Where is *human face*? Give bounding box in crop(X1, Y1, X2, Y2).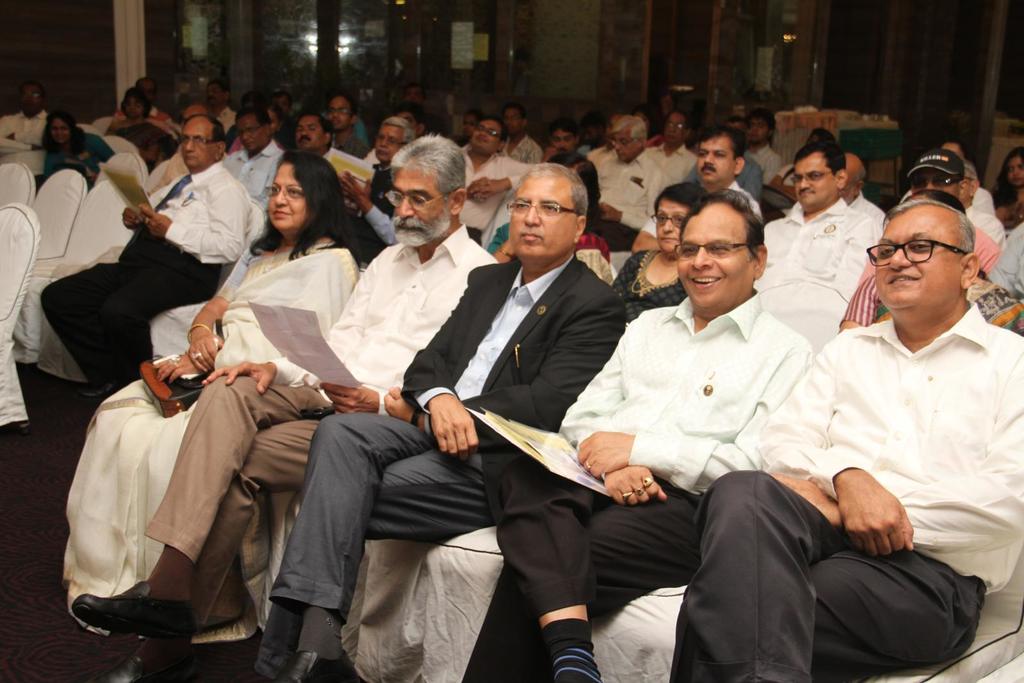
crop(138, 79, 158, 102).
